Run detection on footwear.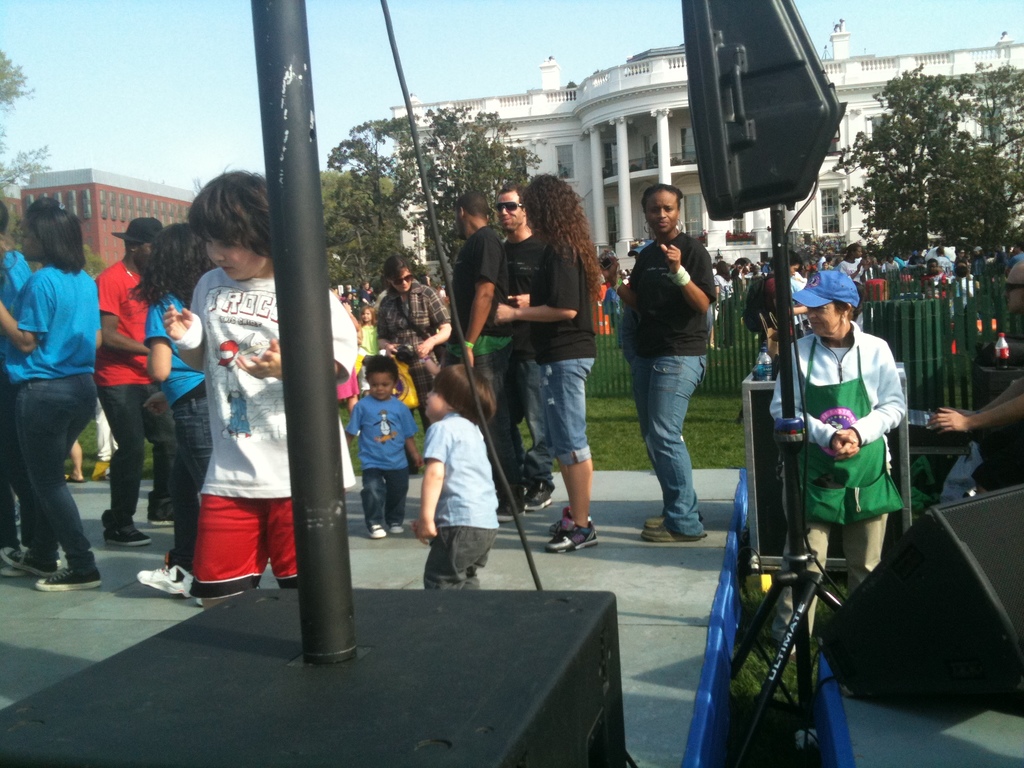
Result: Rect(641, 528, 703, 541).
